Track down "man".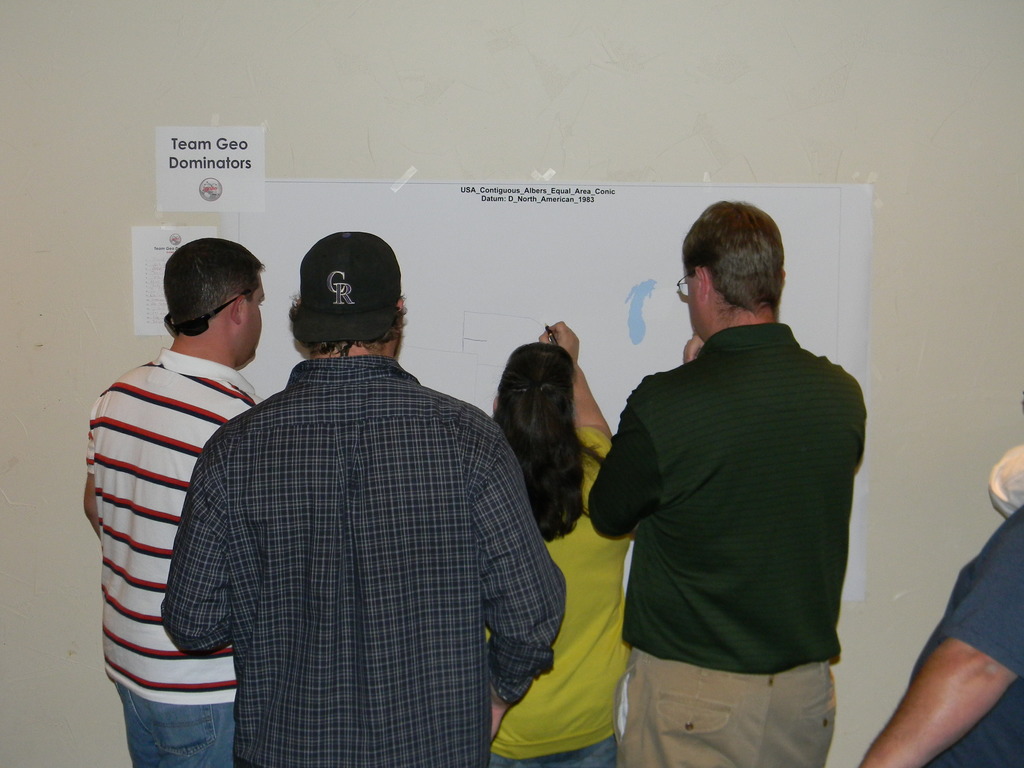
Tracked to select_region(84, 238, 268, 767).
